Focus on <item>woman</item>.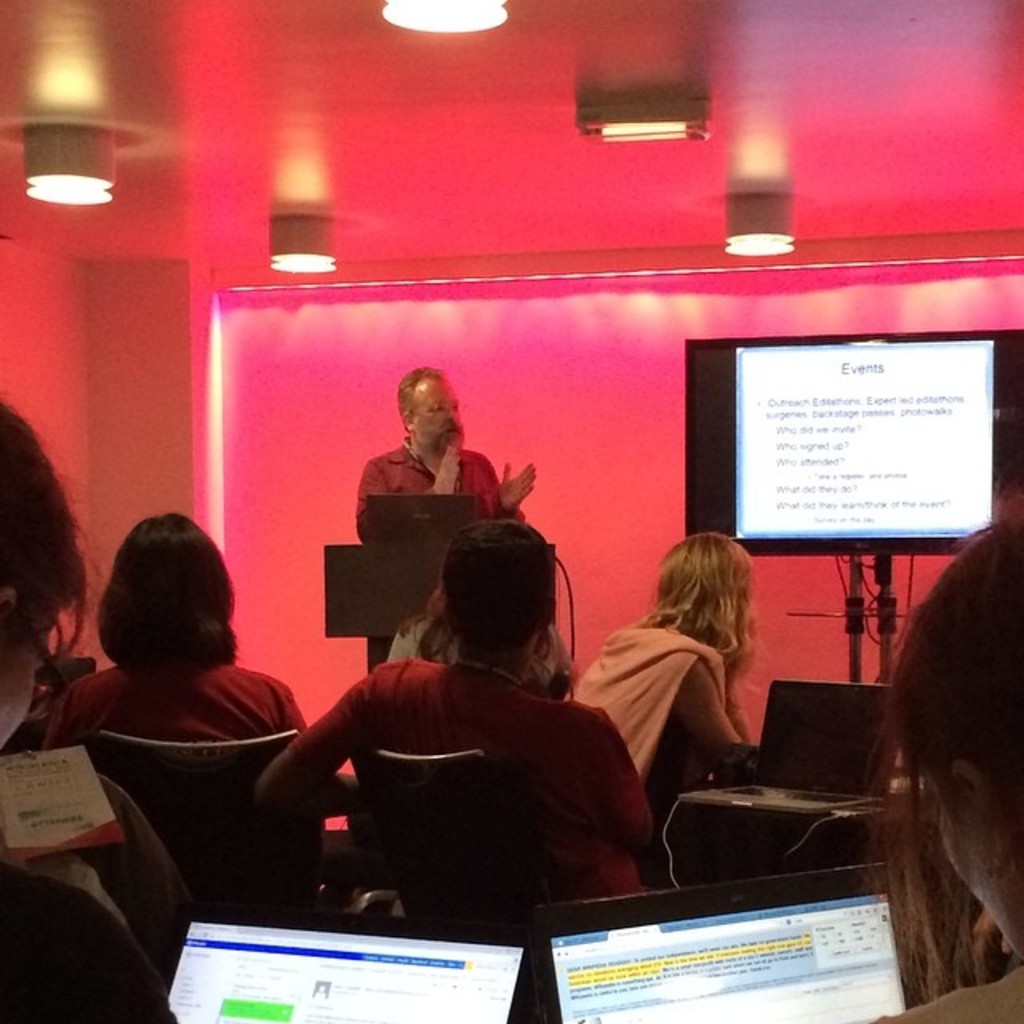
Focused at 0 395 165 1022.
